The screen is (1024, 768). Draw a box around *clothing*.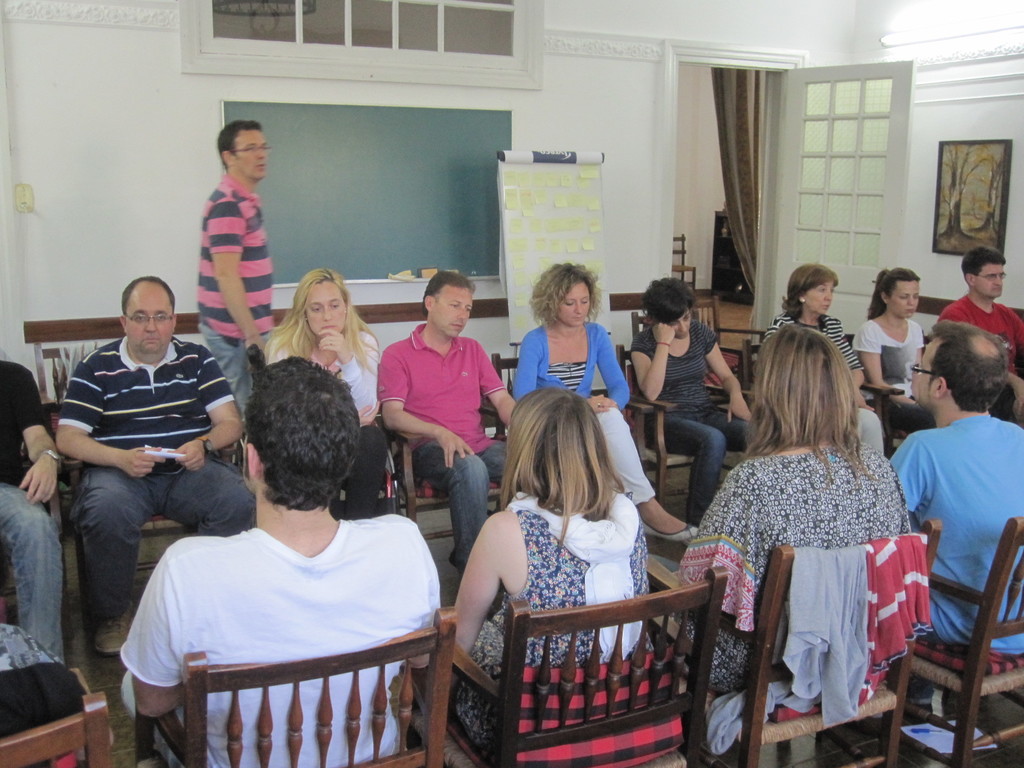
888 399 1023 656.
